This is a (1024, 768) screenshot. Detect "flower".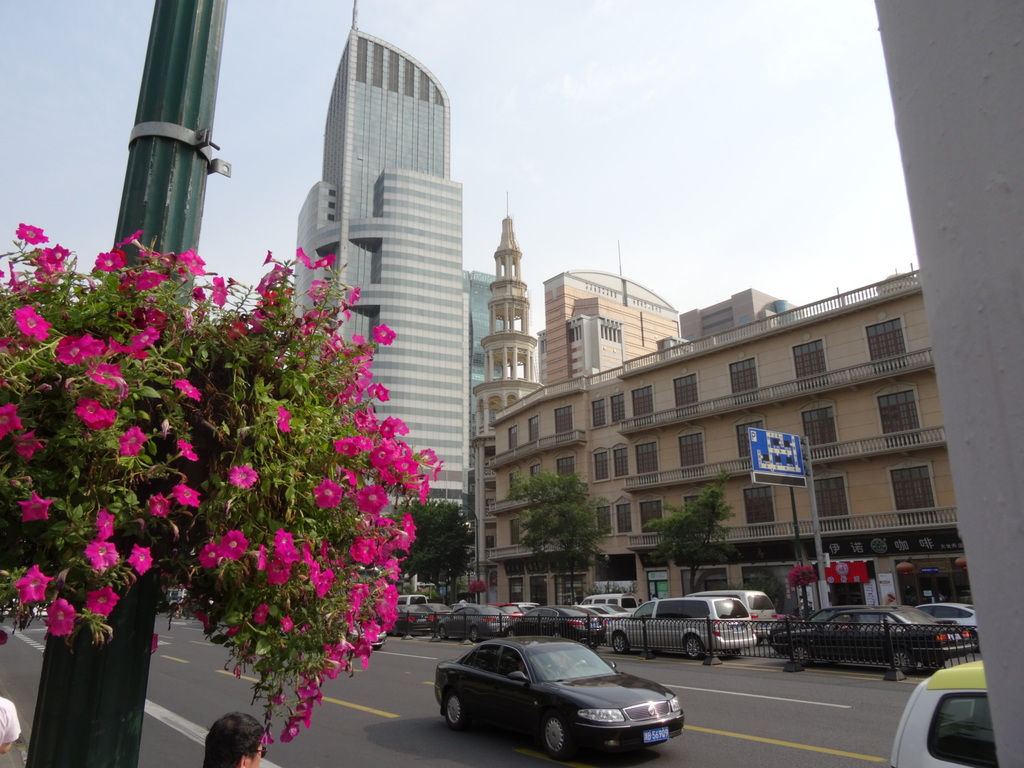
196/610/201/622.
